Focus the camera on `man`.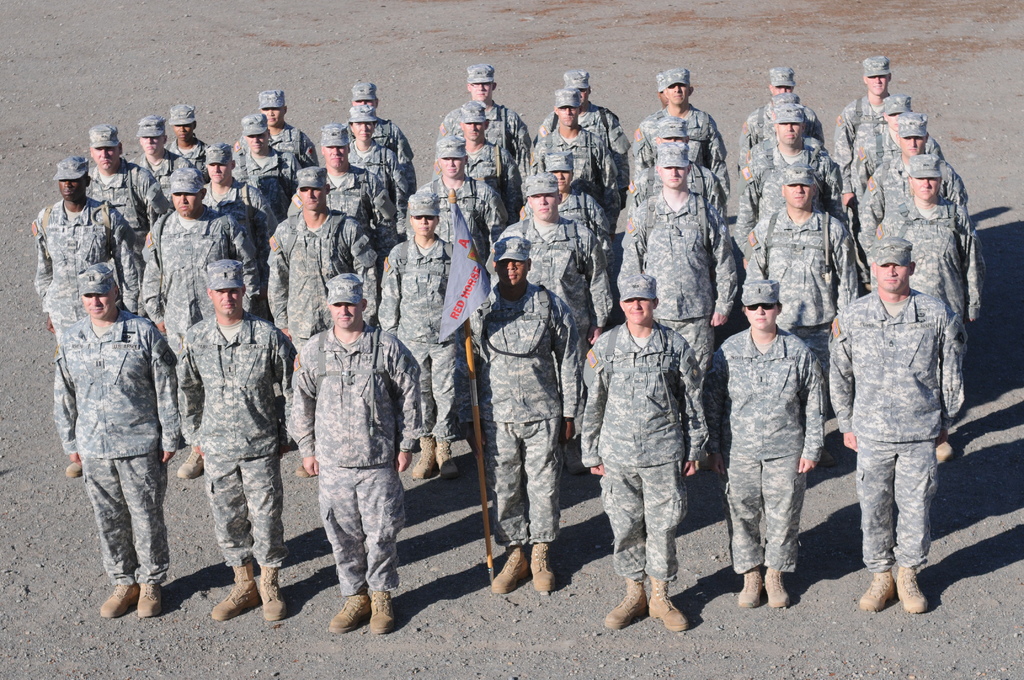
Focus region: {"x1": 625, "y1": 122, "x2": 730, "y2": 209}.
